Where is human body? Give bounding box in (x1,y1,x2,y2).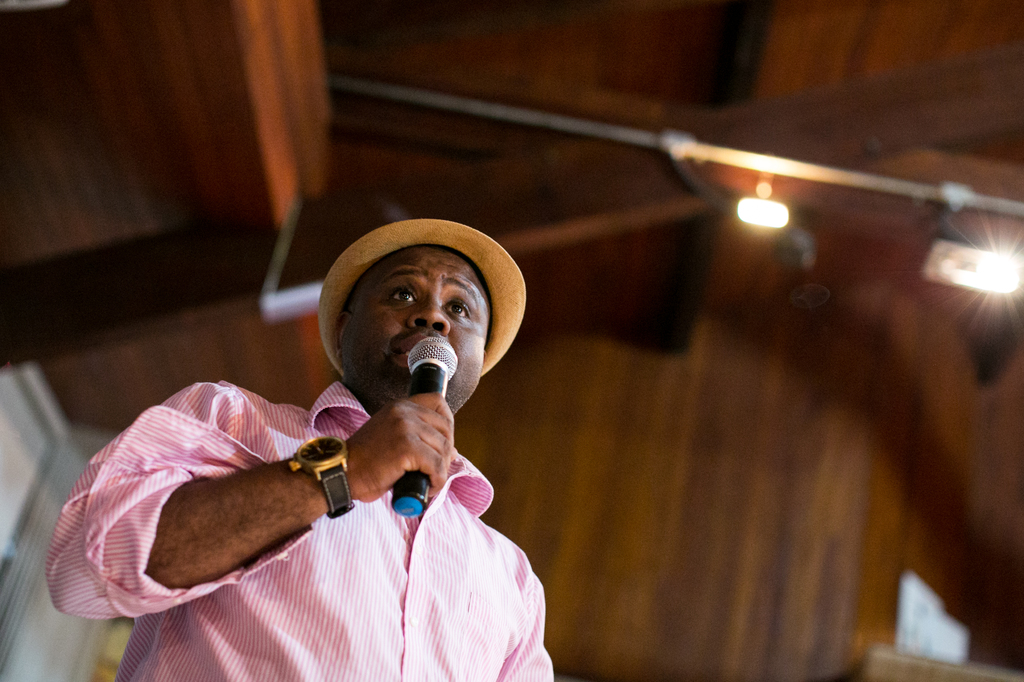
(35,198,617,681).
